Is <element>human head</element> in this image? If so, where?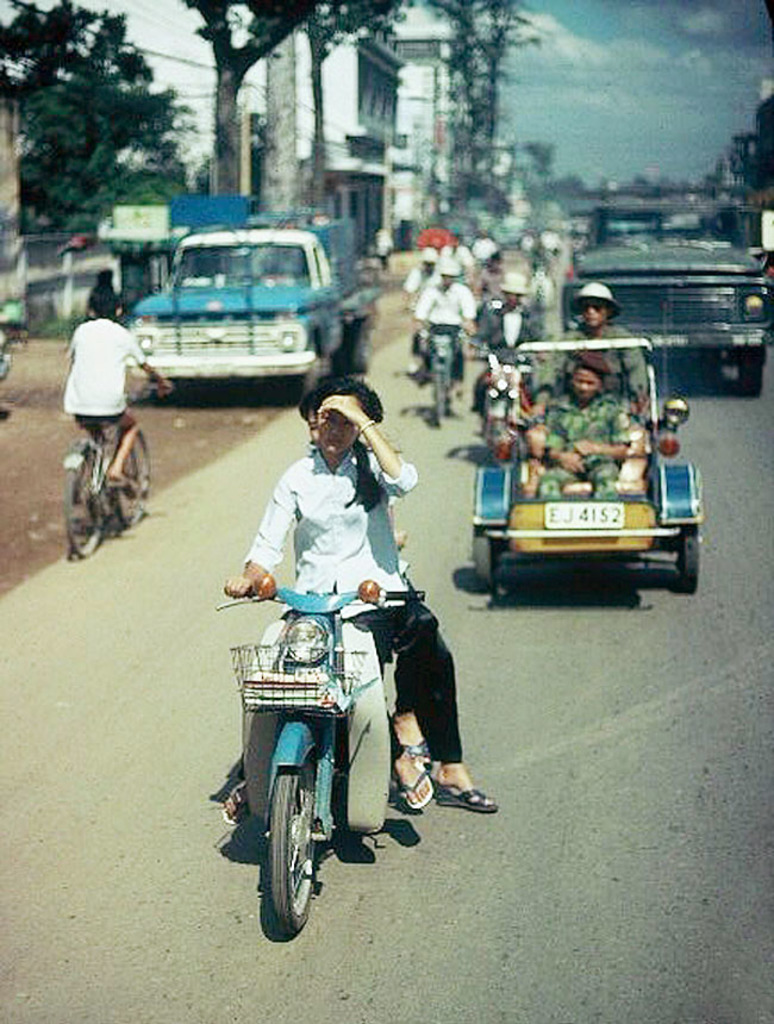
Yes, at x1=574, y1=279, x2=618, y2=335.
